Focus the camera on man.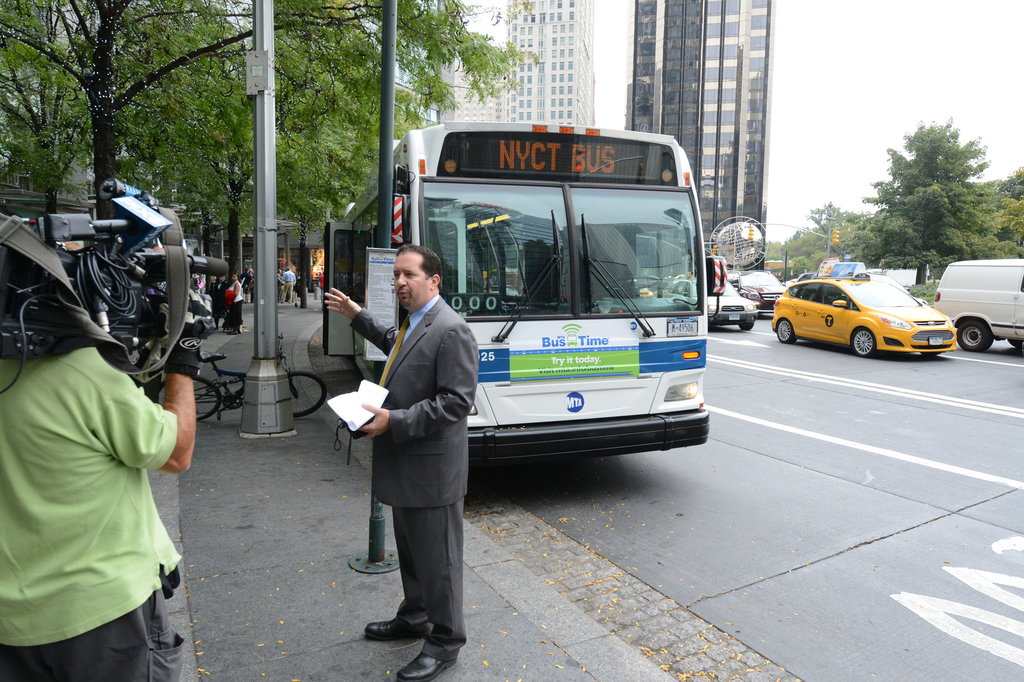
Focus region: (282,266,298,302).
